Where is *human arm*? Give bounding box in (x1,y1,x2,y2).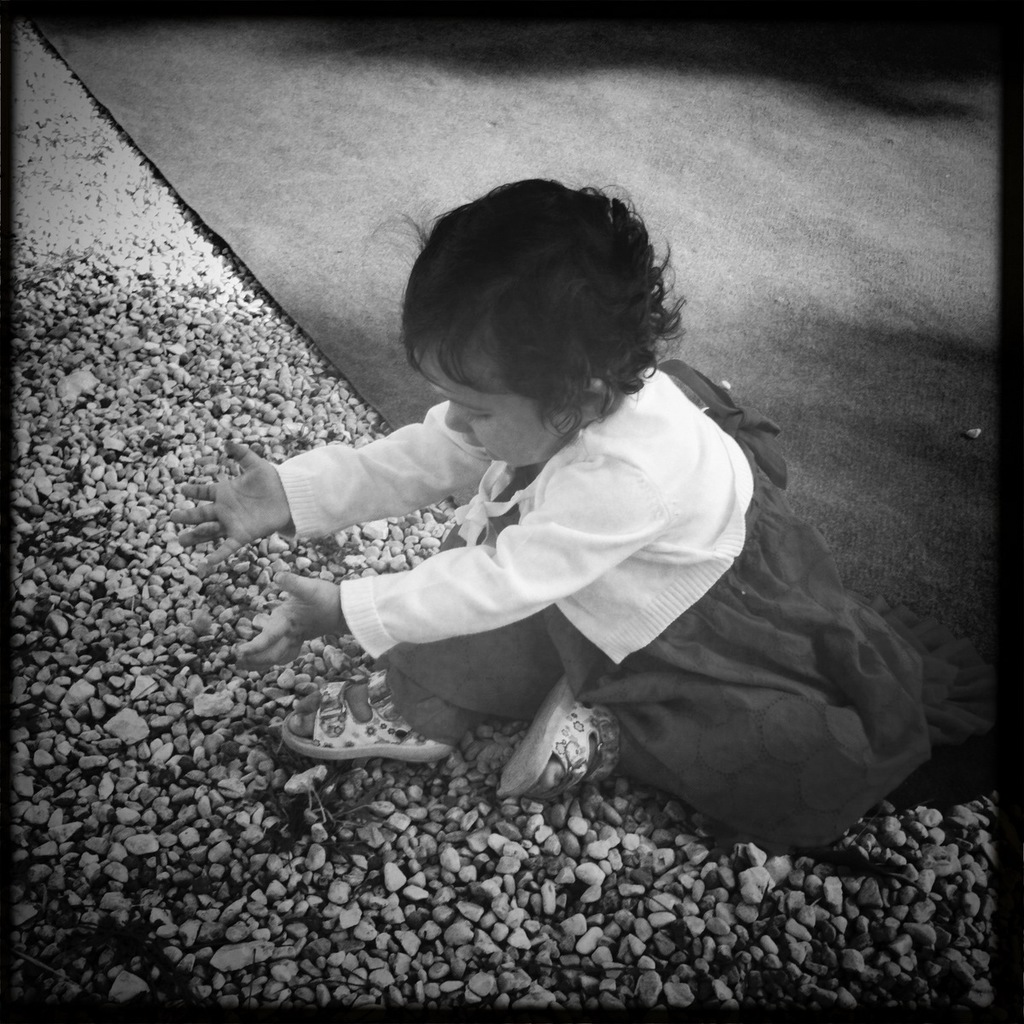
(153,414,495,579).
